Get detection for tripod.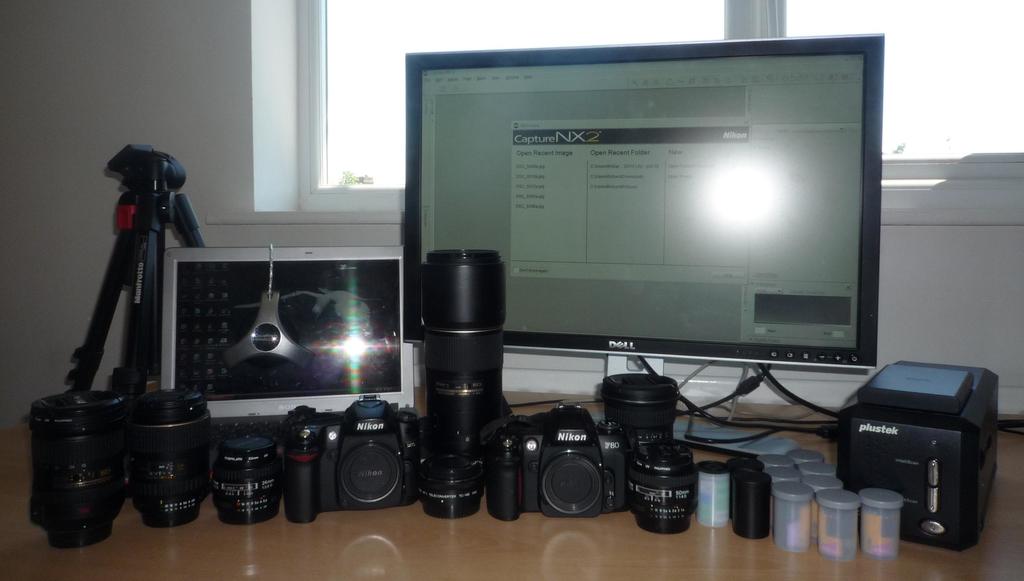
Detection: box=[31, 140, 221, 498].
